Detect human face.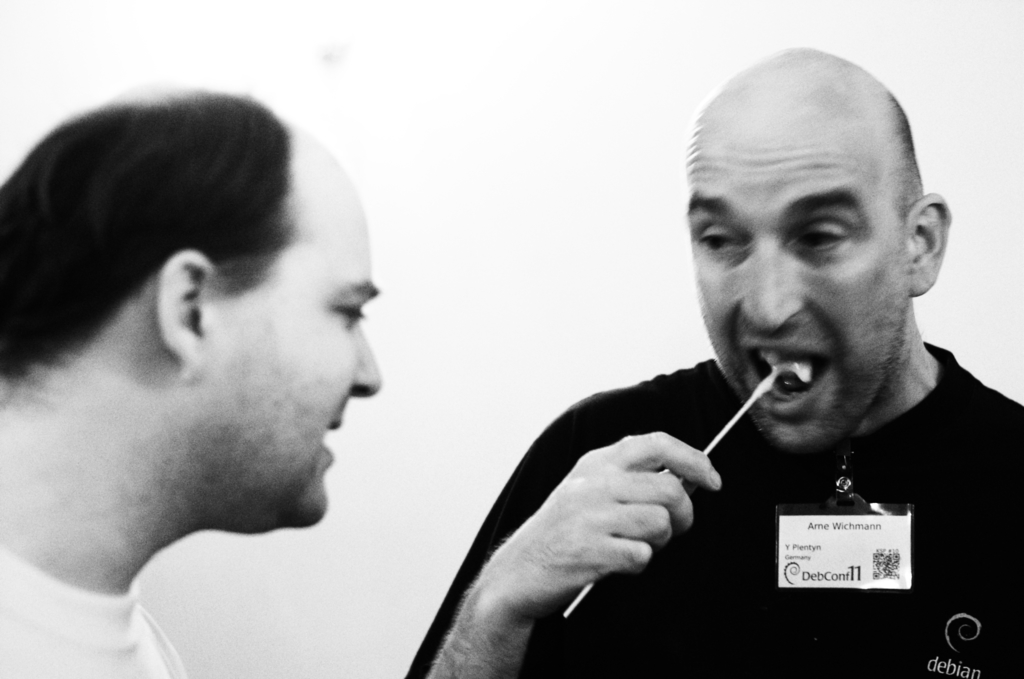
Detected at bbox=[204, 136, 381, 527].
